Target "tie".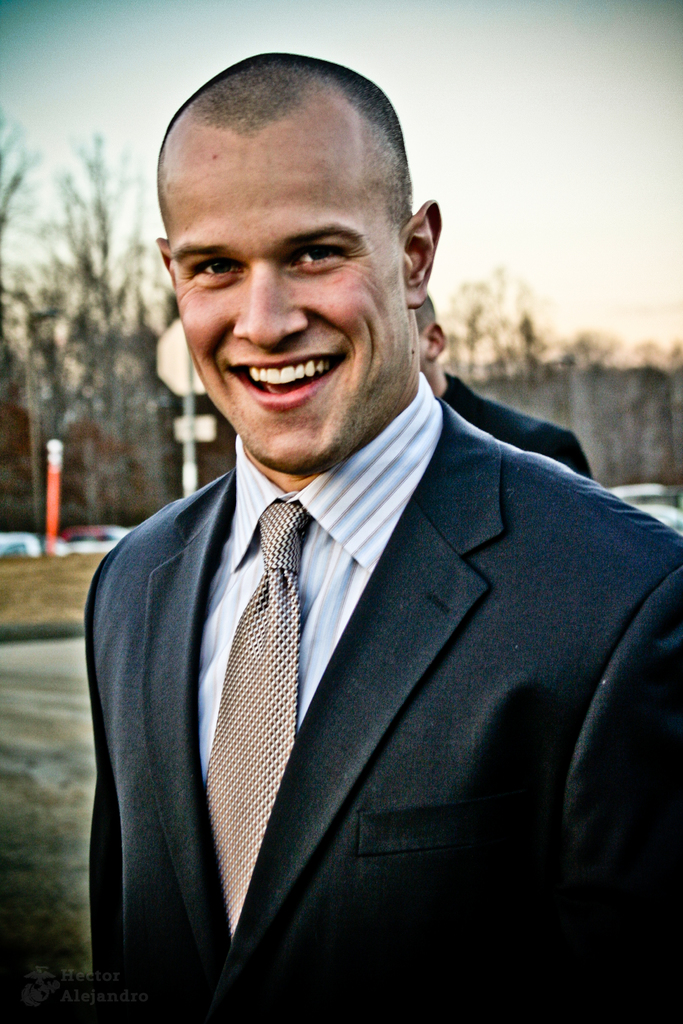
Target region: detection(201, 500, 306, 942).
